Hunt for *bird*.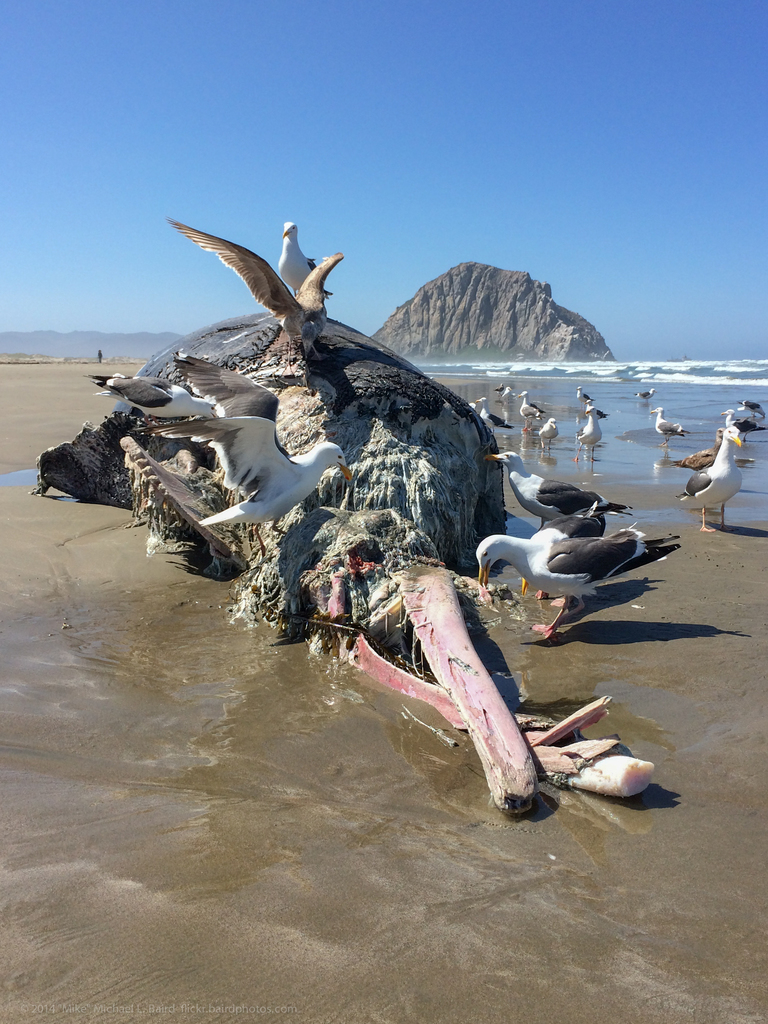
Hunted down at 182,396,360,524.
